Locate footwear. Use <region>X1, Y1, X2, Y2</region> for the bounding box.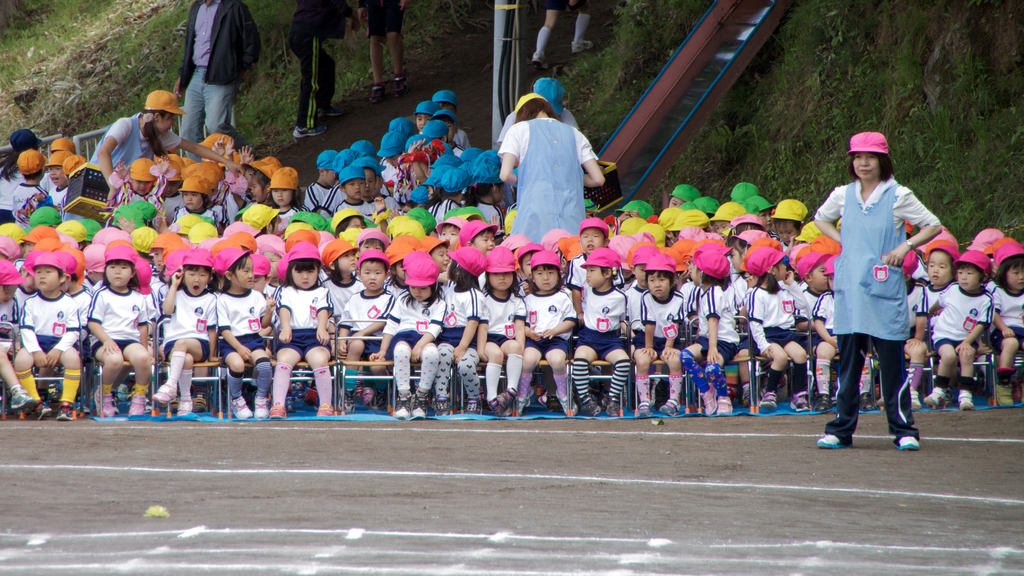
<region>92, 391, 116, 416</region>.
